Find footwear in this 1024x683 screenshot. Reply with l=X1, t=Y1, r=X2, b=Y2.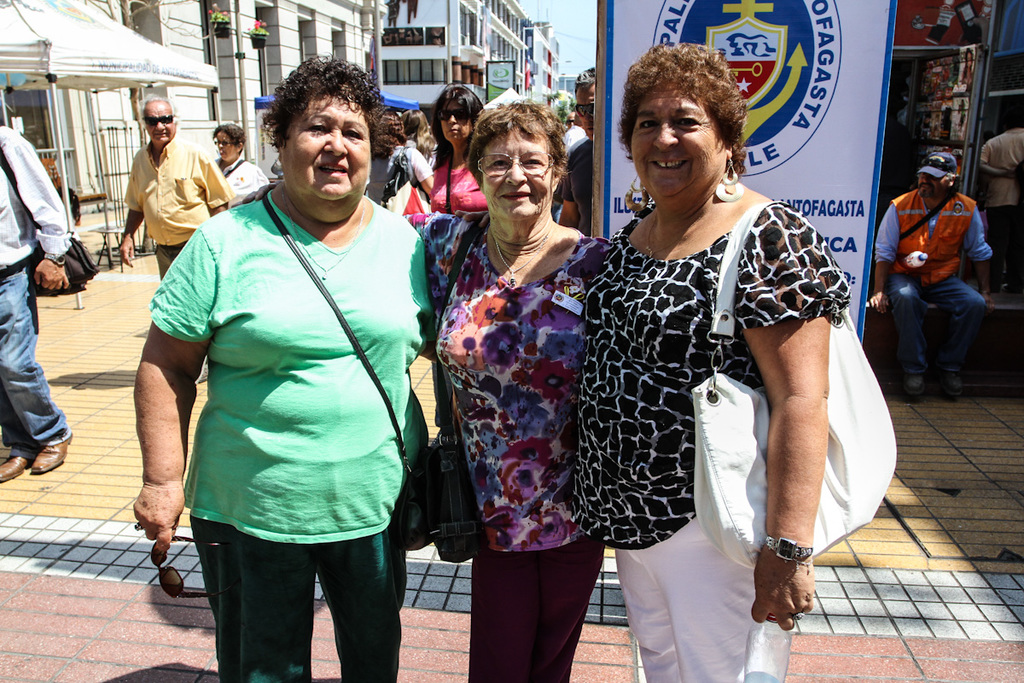
l=0, t=456, r=26, b=479.
